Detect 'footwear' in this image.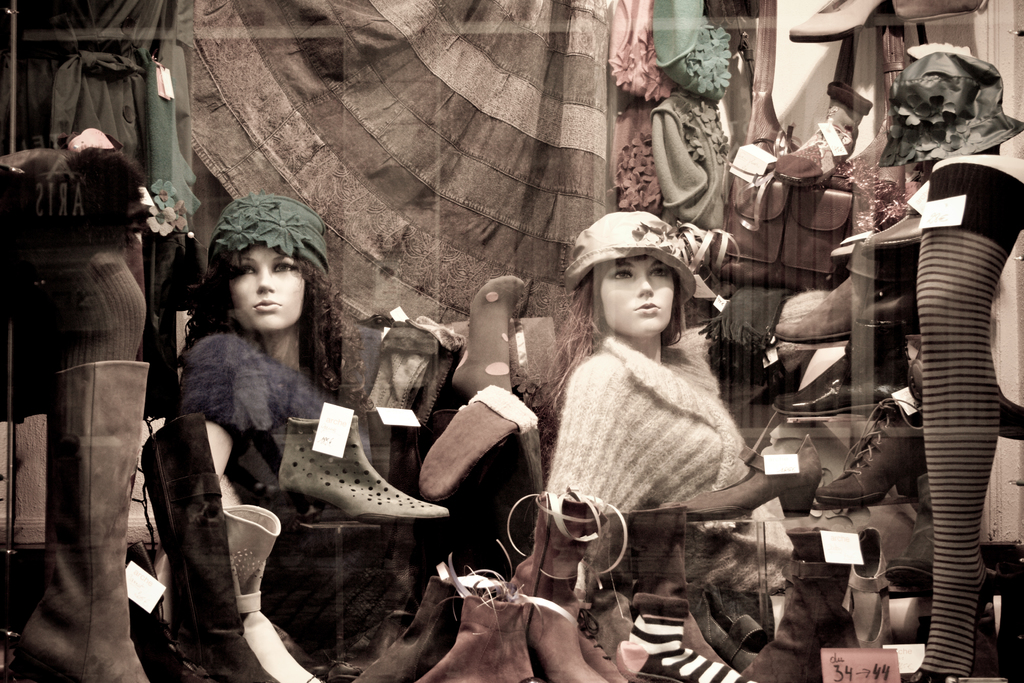
Detection: l=266, t=427, r=440, b=547.
